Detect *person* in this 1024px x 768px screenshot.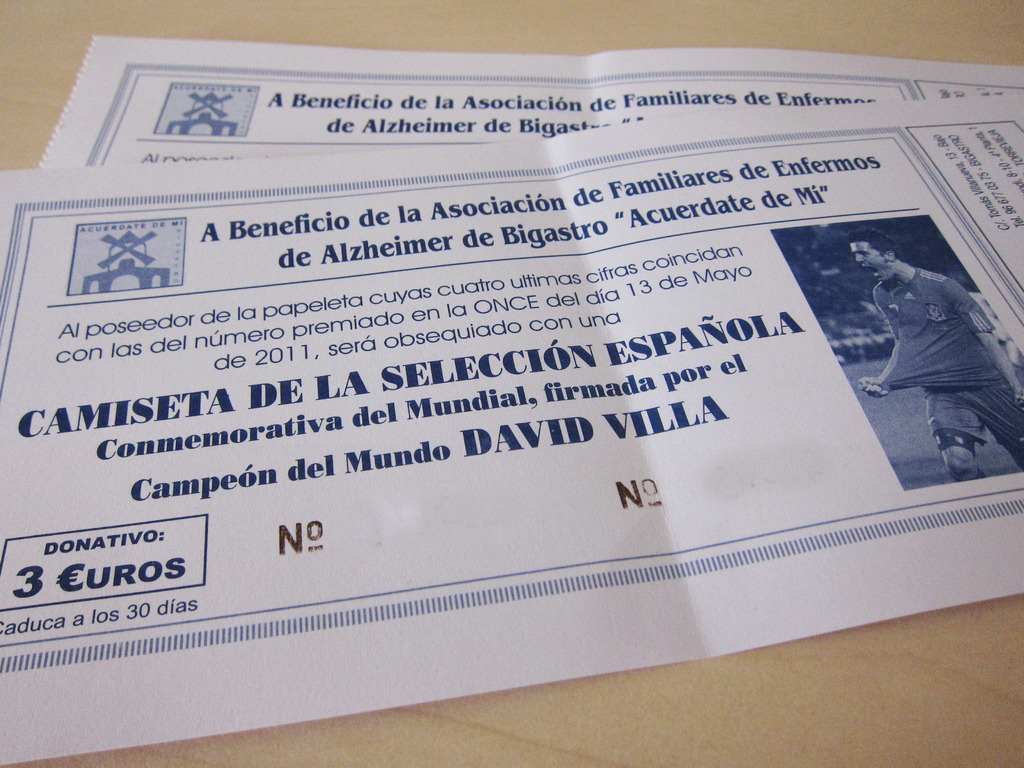
Detection: bbox(862, 239, 1000, 502).
